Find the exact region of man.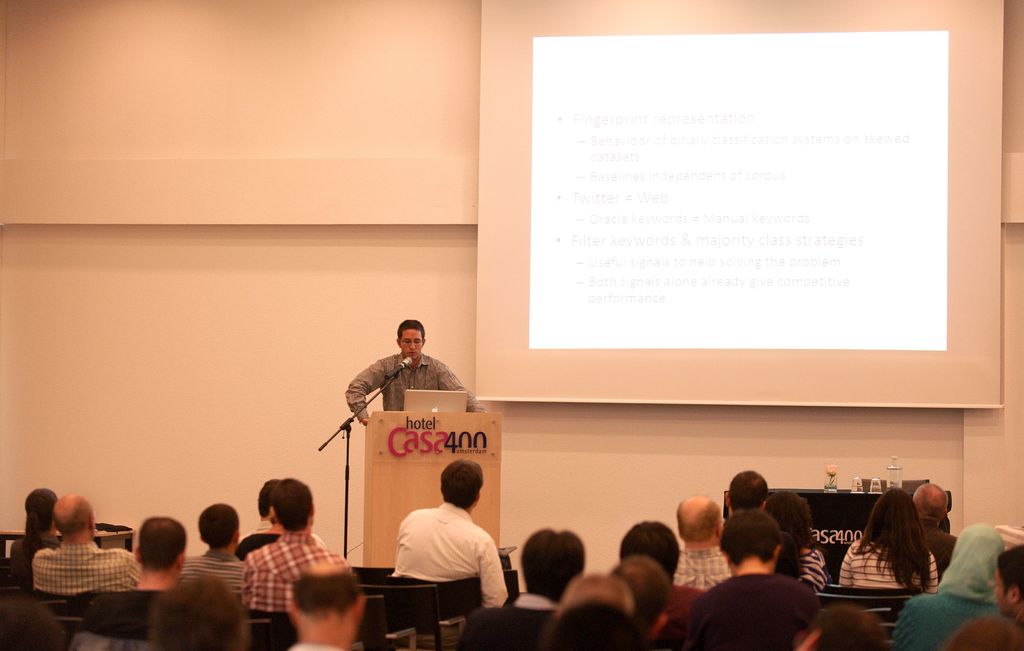
Exact region: pyautogui.locateOnScreen(241, 481, 373, 620).
